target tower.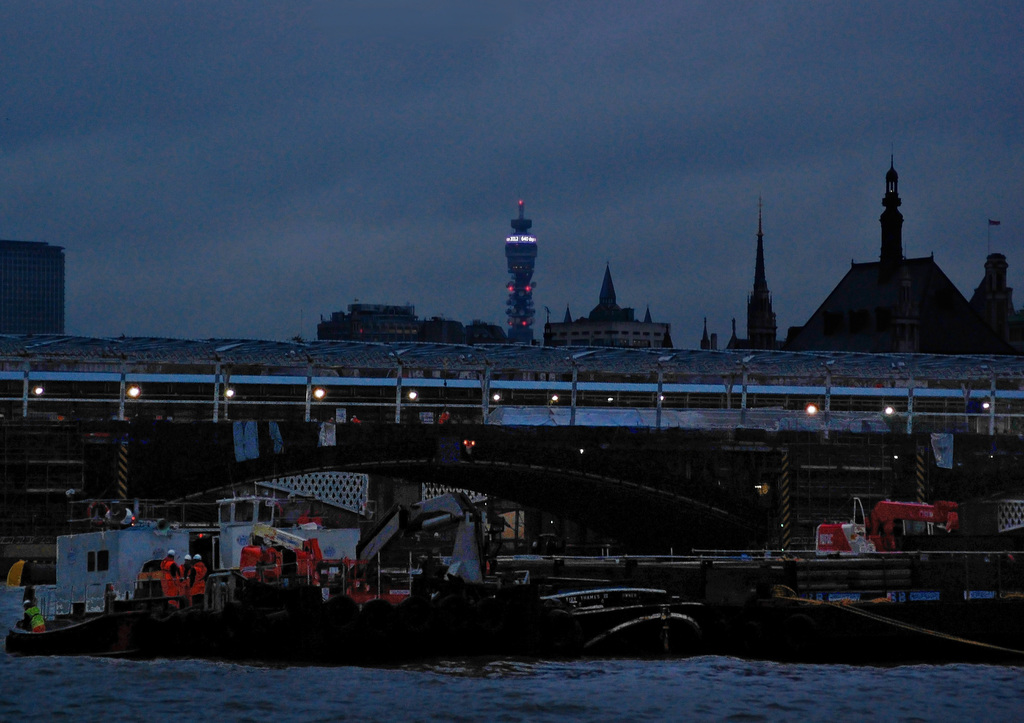
Target region: <box>876,153,897,263</box>.
